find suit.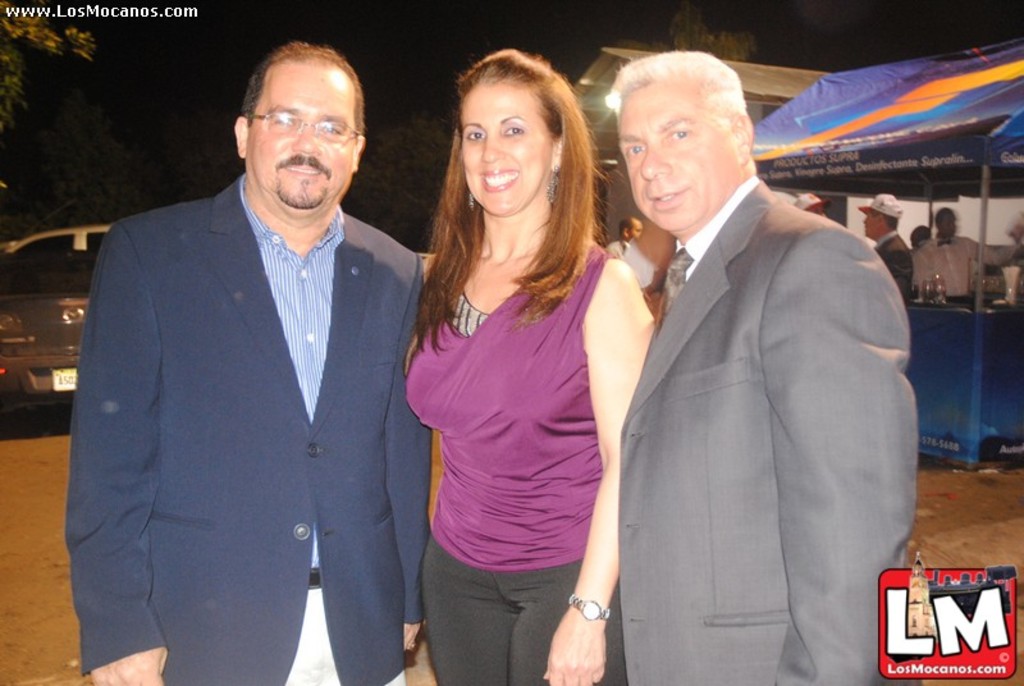
bbox=(612, 170, 918, 685).
